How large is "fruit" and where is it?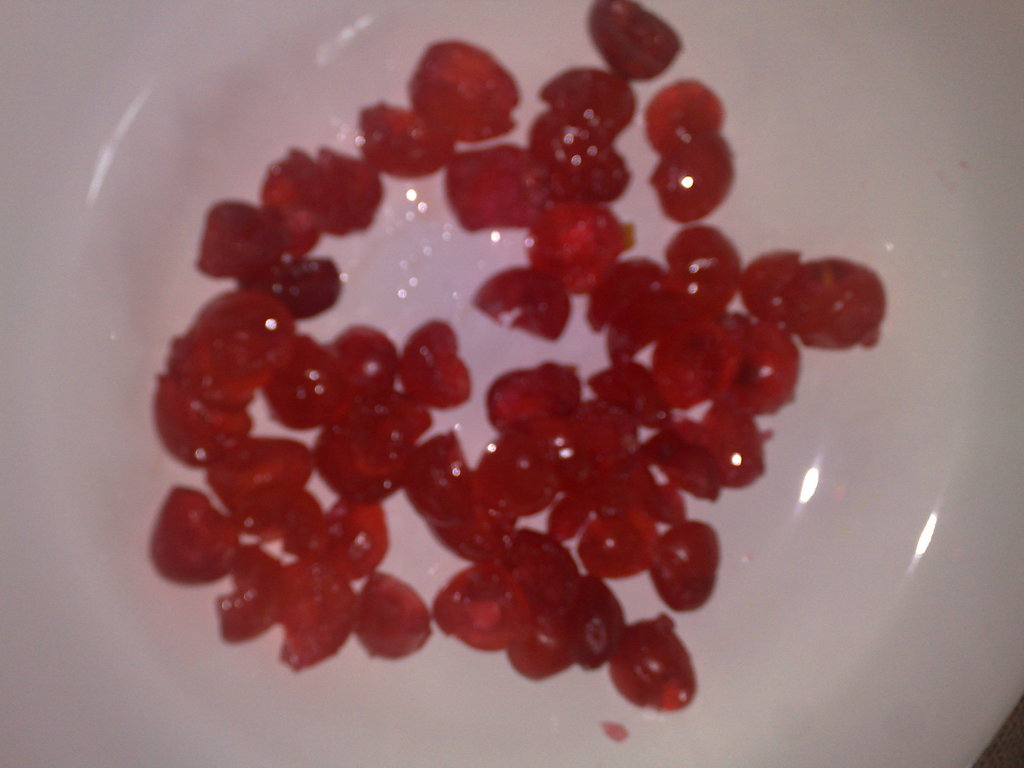
Bounding box: (227,43,930,737).
